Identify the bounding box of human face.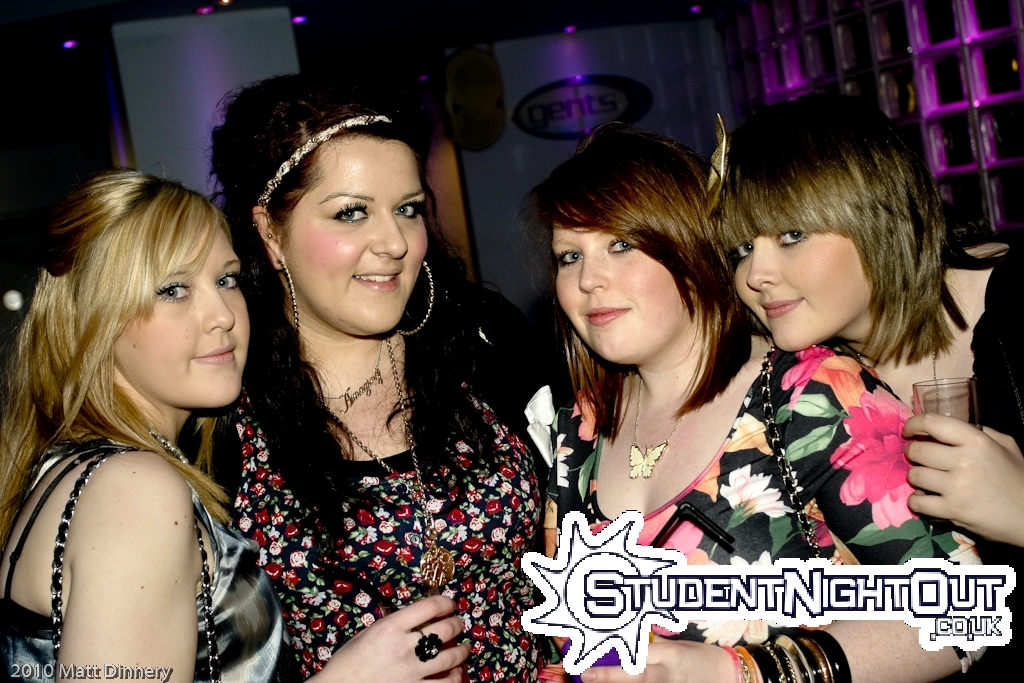
(733, 231, 872, 355).
